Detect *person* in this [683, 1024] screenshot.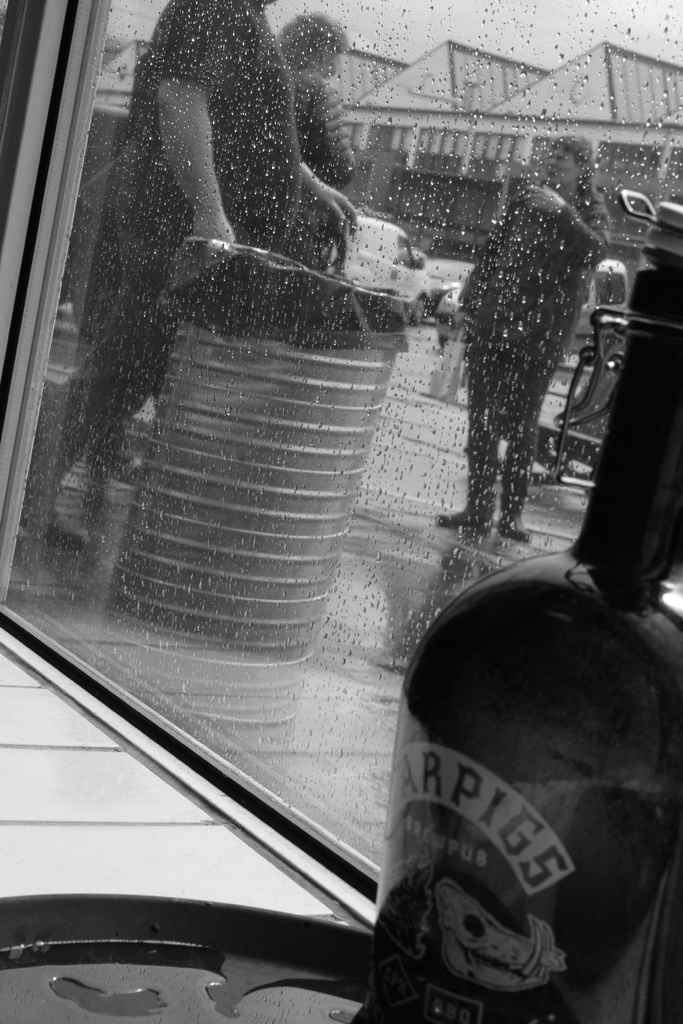
Detection: <bbox>26, 0, 367, 552</bbox>.
